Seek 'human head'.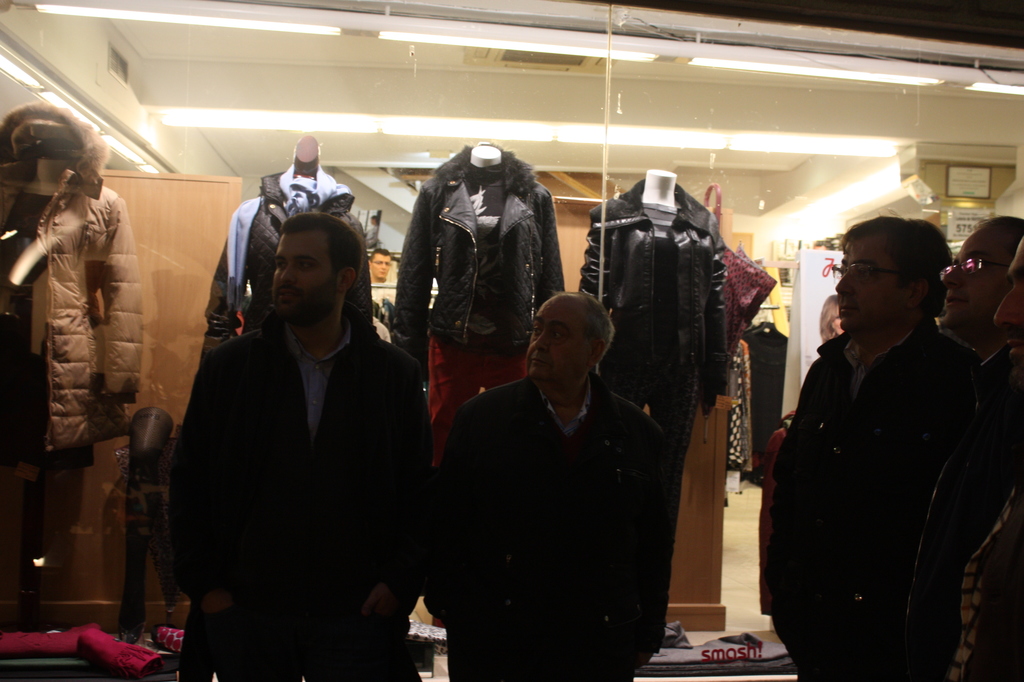
left=521, top=287, right=619, bottom=385.
